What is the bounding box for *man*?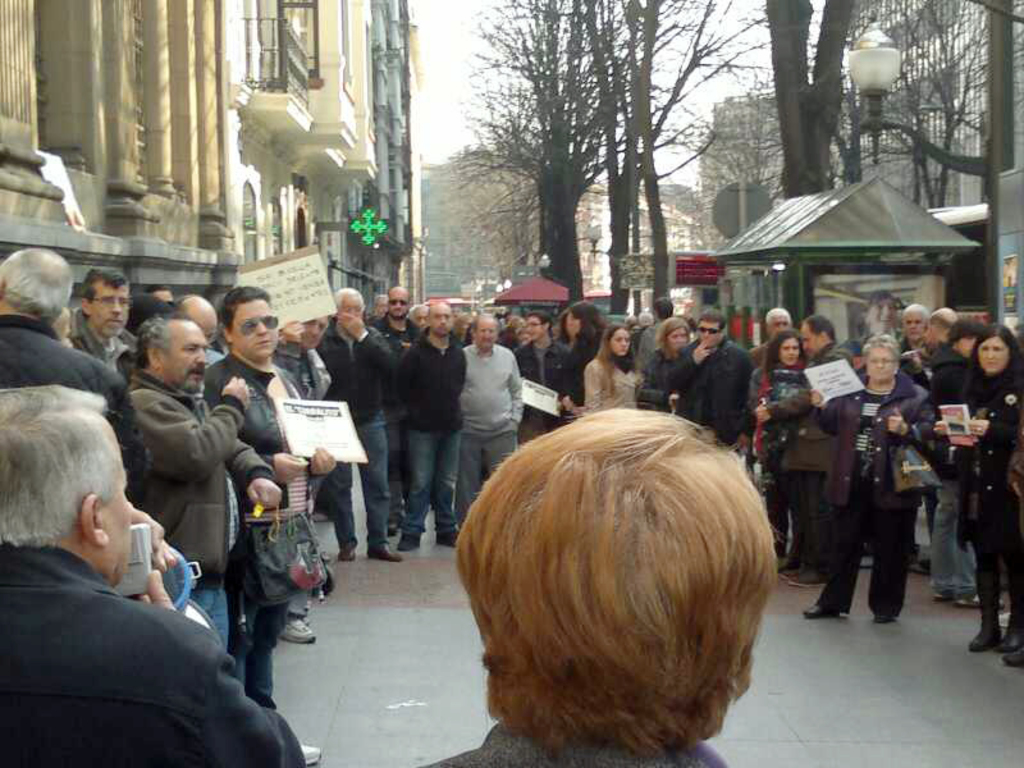
{"left": 315, "top": 285, "right": 403, "bottom": 561}.
